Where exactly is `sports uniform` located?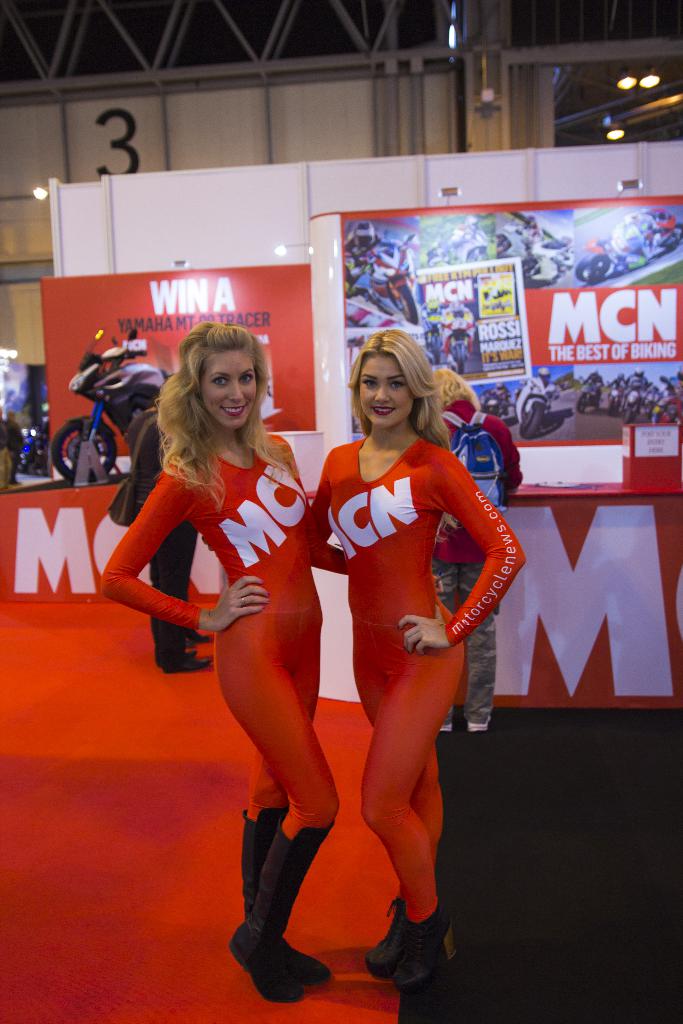
Its bounding box is (99,448,345,1012).
